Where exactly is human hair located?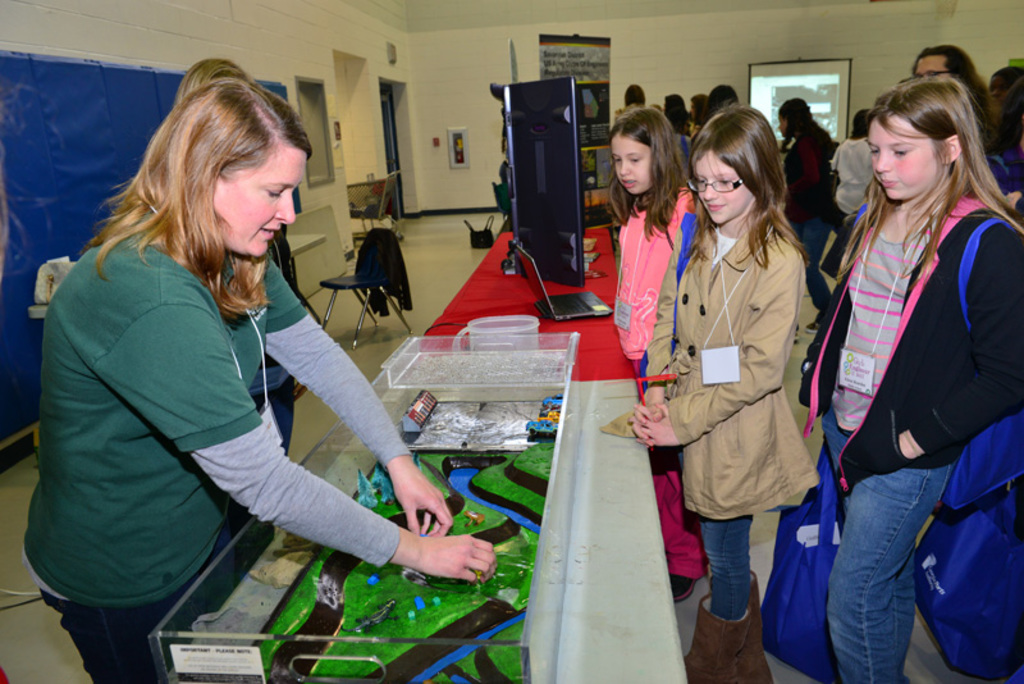
Its bounding box is (x1=93, y1=68, x2=311, y2=319).
